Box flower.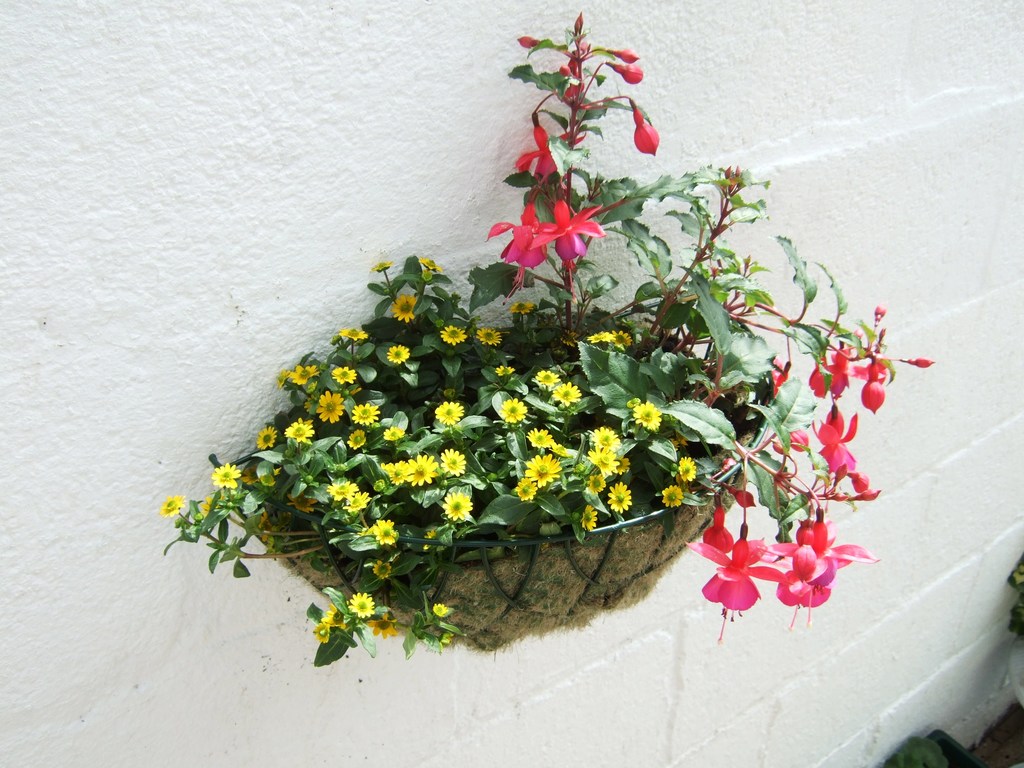
<region>237, 463, 264, 485</region>.
